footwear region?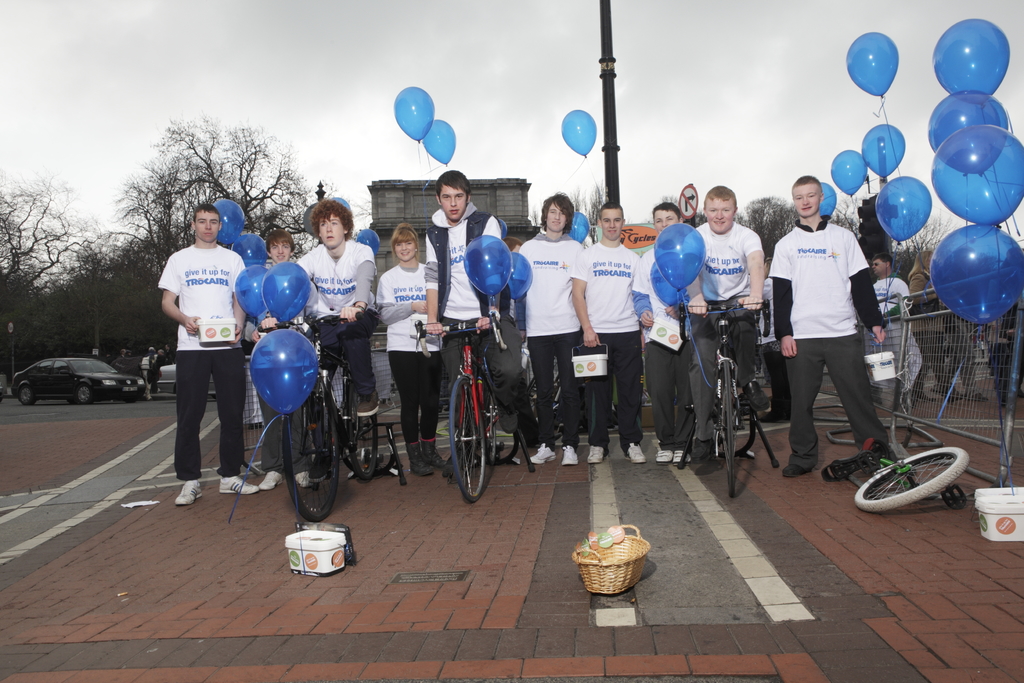
[295, 467, 311, 492]
